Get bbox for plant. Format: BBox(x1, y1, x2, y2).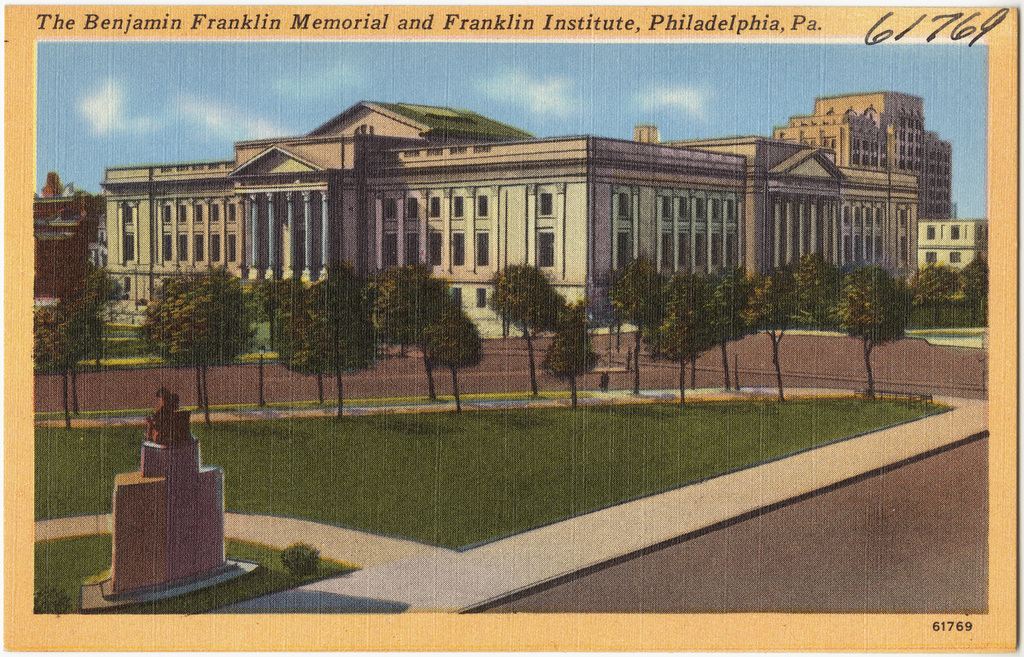
BBox(27, 395, 953, 561).
